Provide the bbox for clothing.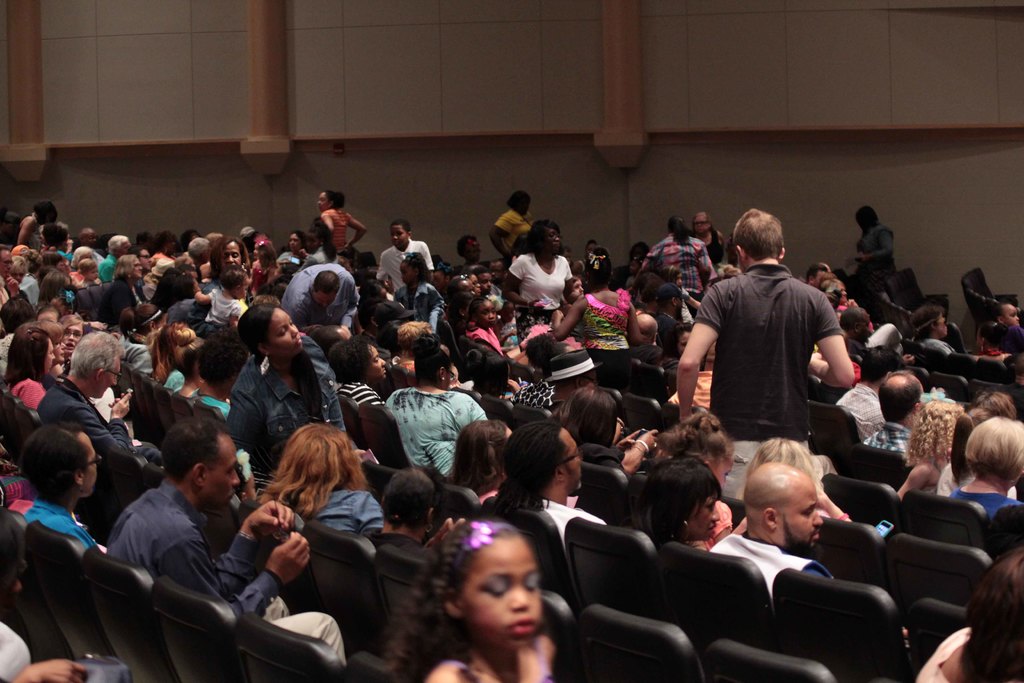
crop(494, 211, 531, 252).
